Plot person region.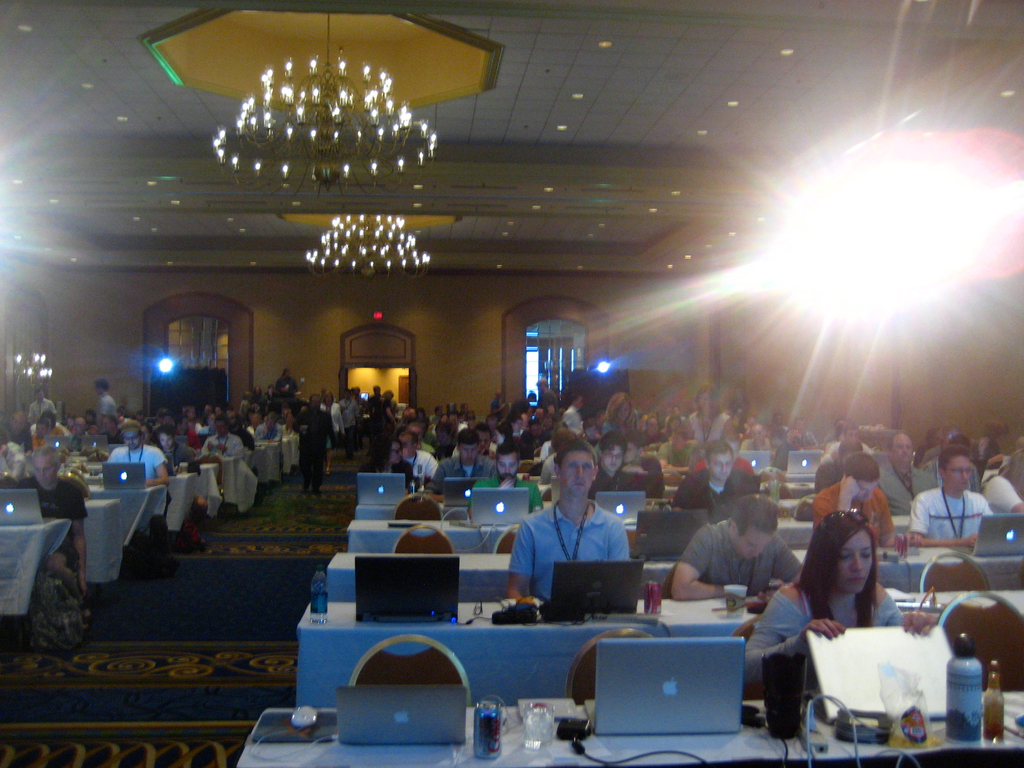
Plotted at 665/487/798/613.
